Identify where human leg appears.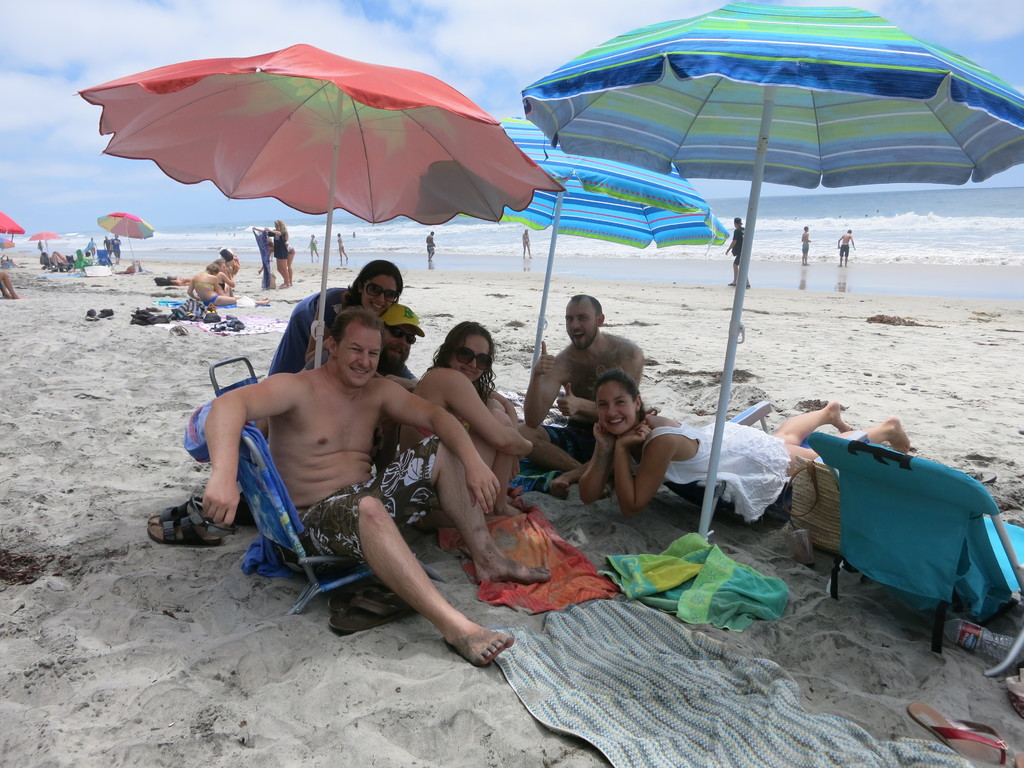
Appears at bbox=(777, 400, 860, 442).
